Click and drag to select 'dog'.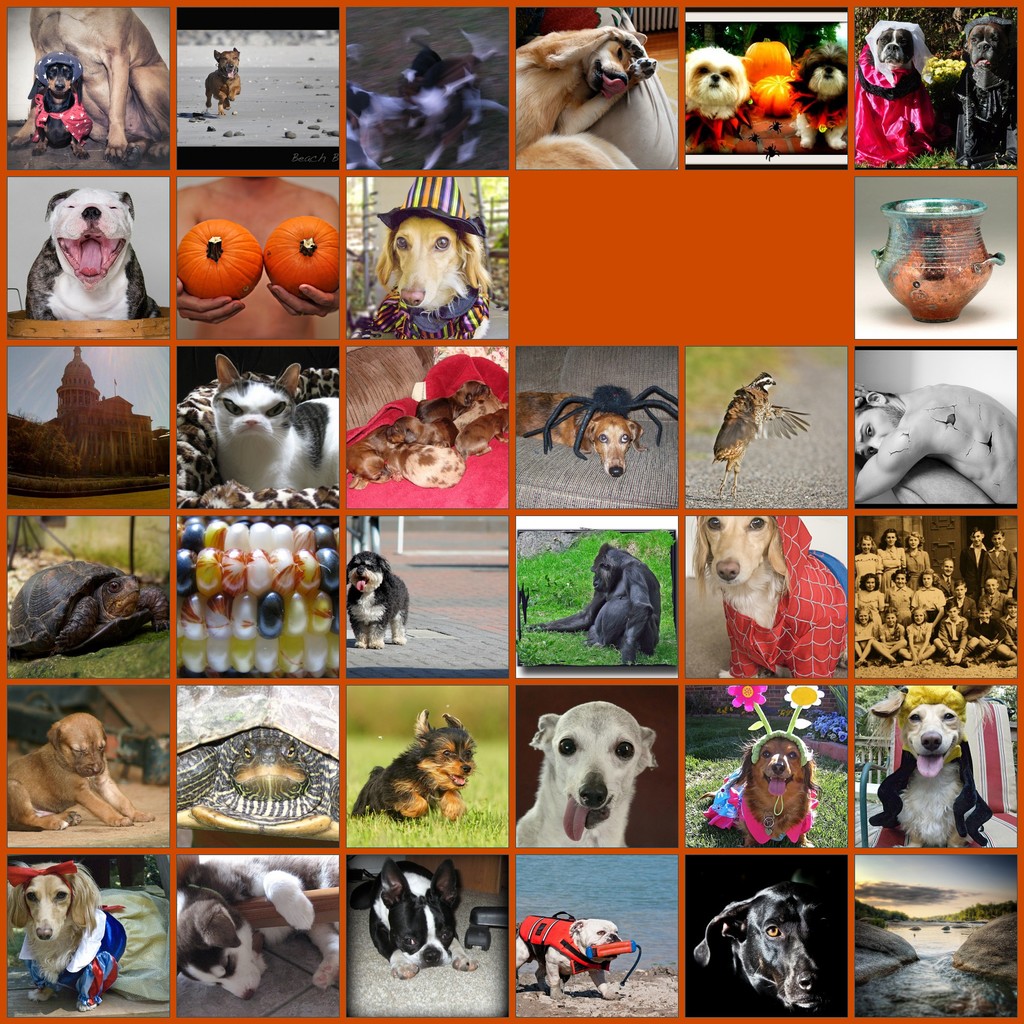
Selection: region(8, 6, 171, 168).
